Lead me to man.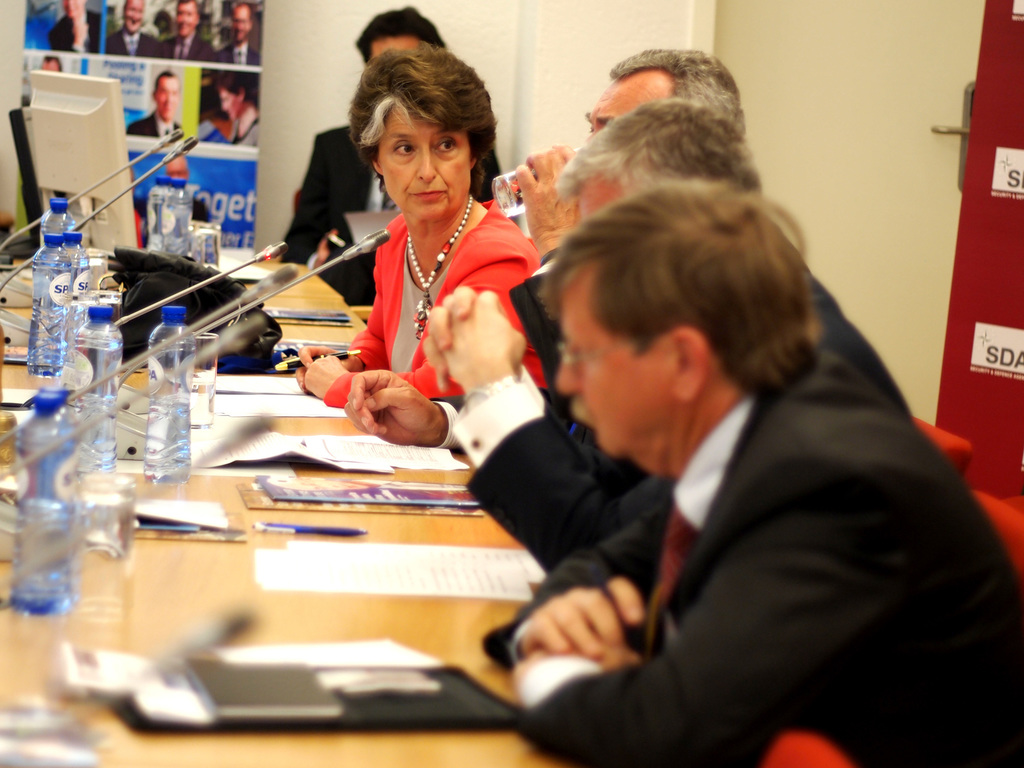
Lead to [277, 0, 509, 316].
